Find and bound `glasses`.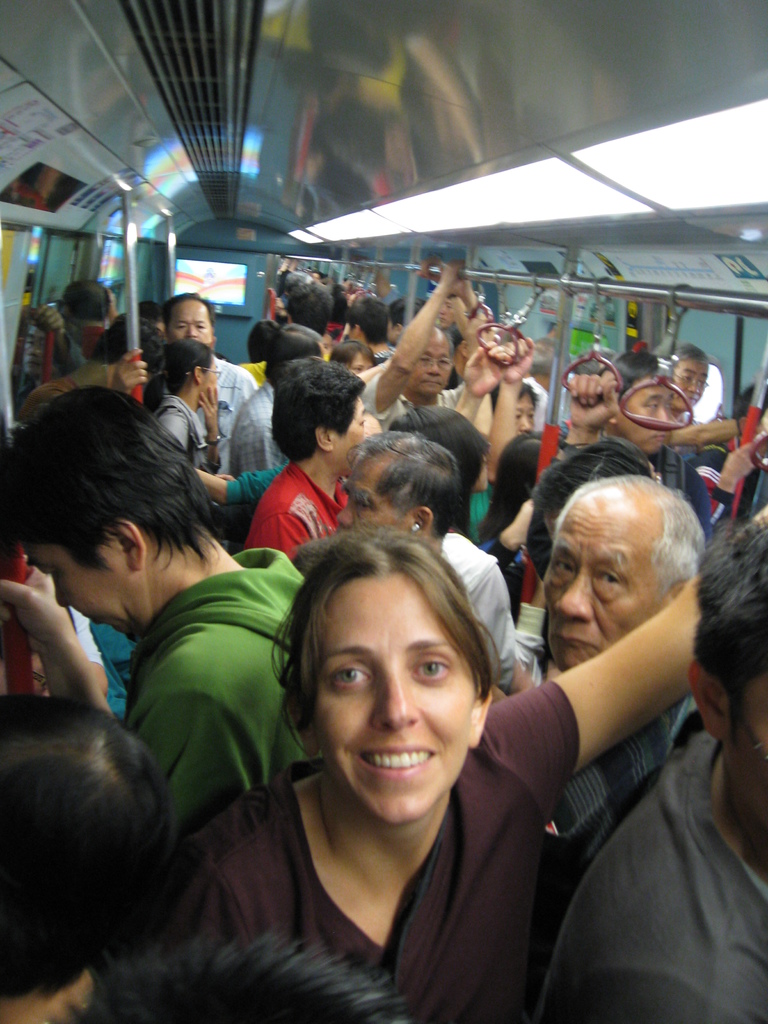
Bound: bbox=[413, 349, 457, 365].
